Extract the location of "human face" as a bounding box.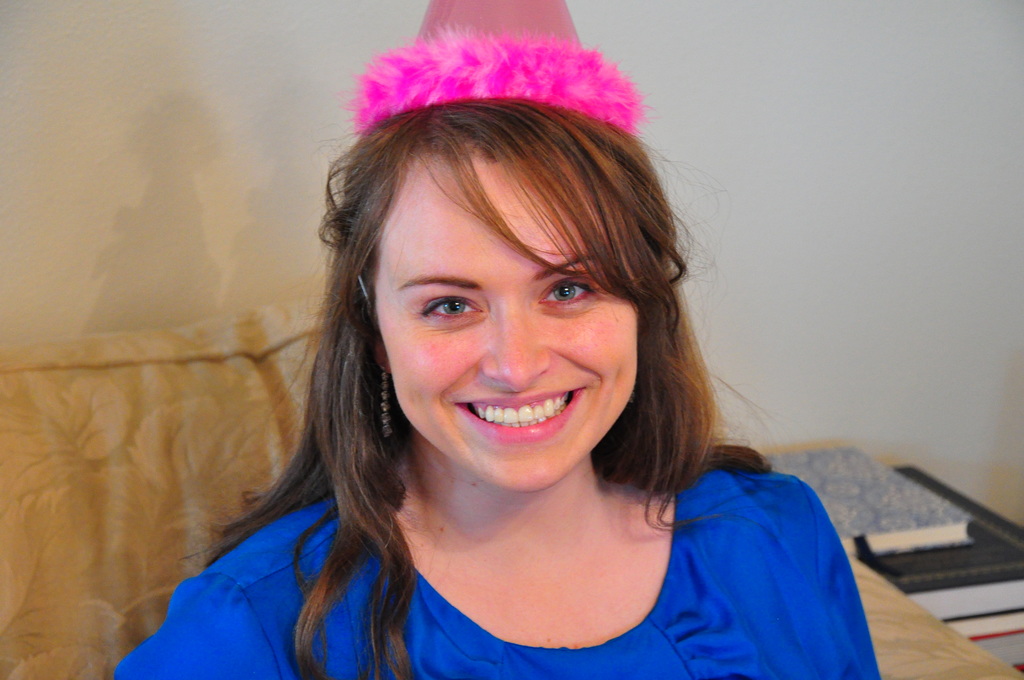
<box>372,151,638,495</box>.
